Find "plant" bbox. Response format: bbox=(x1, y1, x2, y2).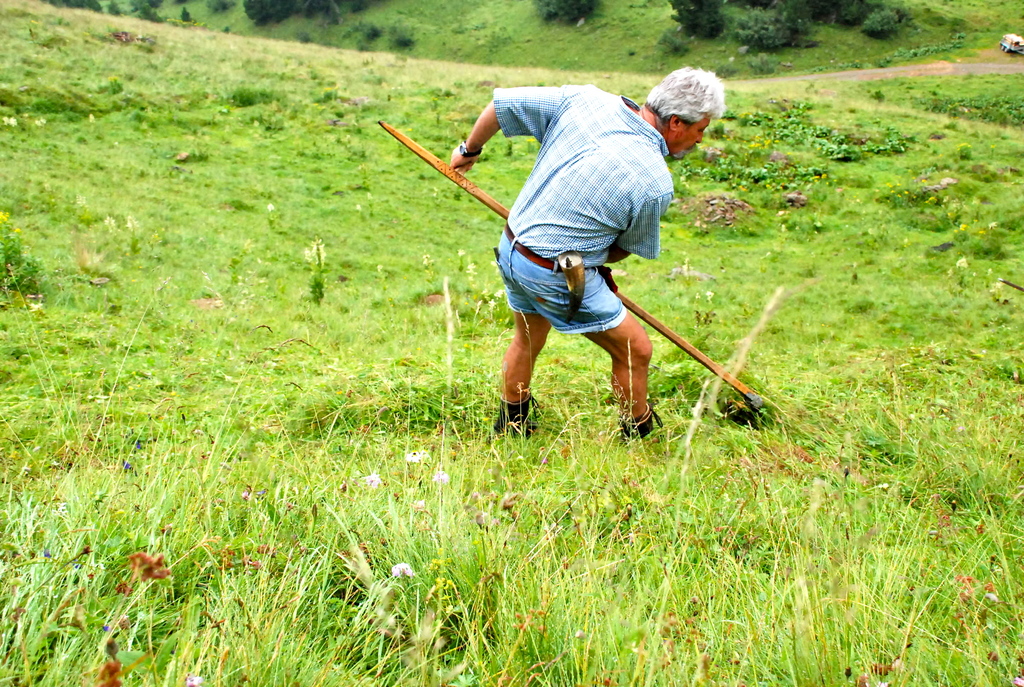
bbox=(705, 58, 737, 86).
